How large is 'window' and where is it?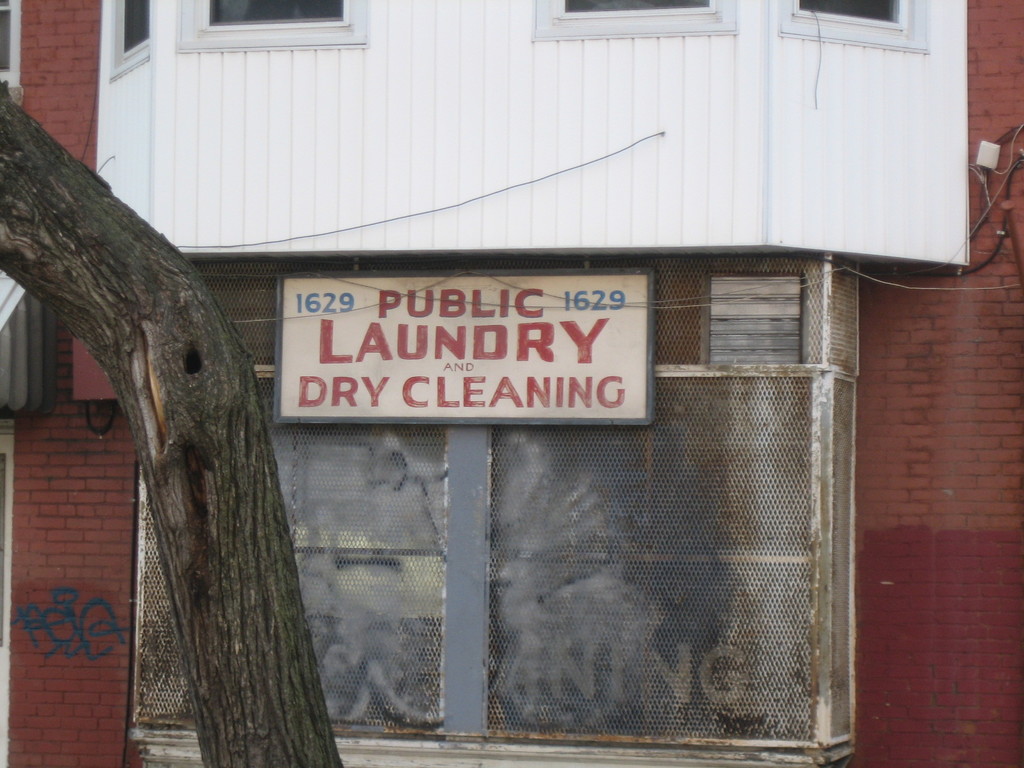
Bounding box: 780, 0, 929, 54.
